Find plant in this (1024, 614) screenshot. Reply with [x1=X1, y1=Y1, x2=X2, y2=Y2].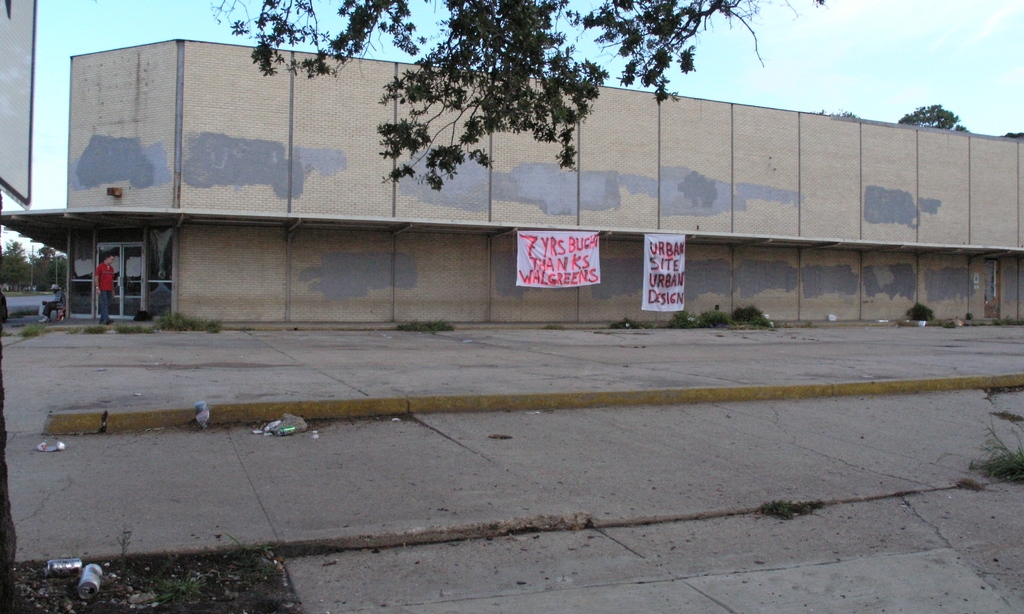
[x1=208, y1=538, x2=271, y2=576].
